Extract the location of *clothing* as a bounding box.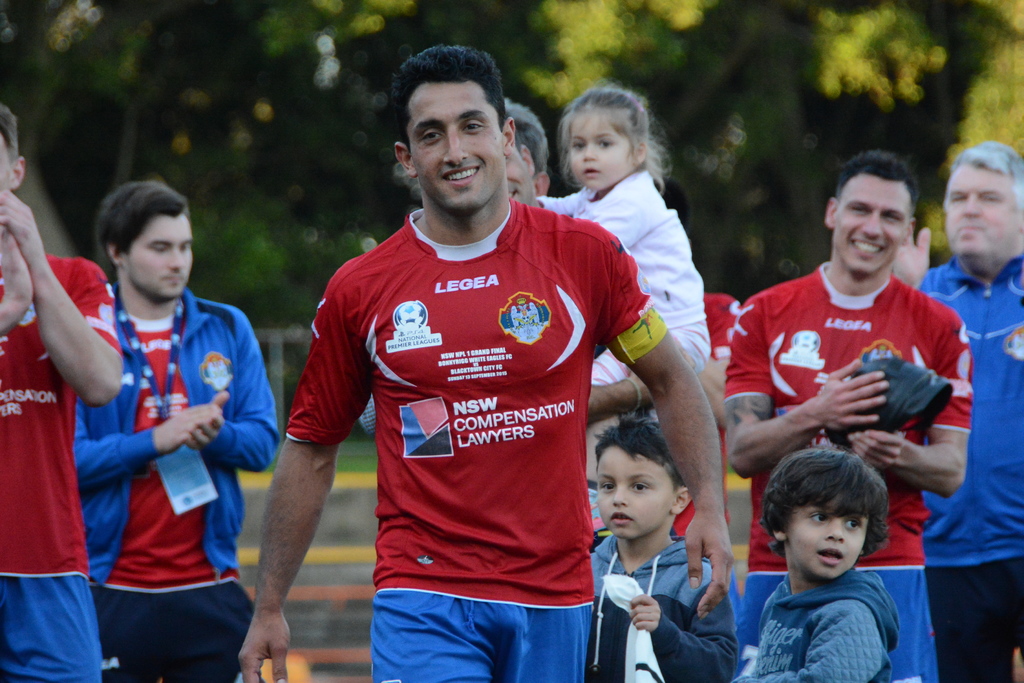
(x1=76, y1=284, x2=283, y2=682).
